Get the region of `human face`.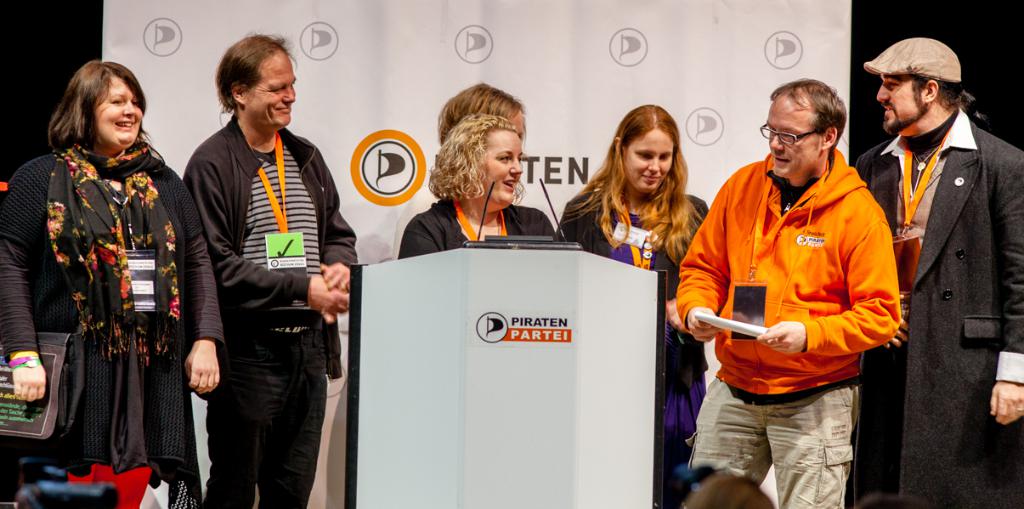
(left=876, top=77, right=919, bottom=130).
